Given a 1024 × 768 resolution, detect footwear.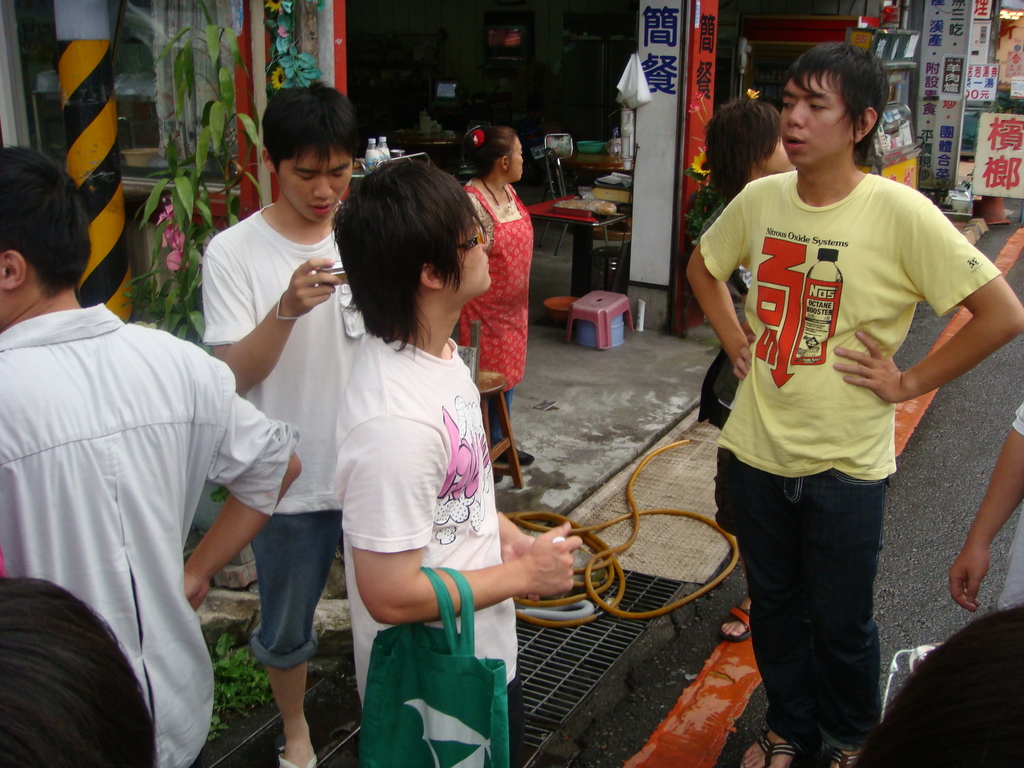
box=[492, 444, 537, 466].
